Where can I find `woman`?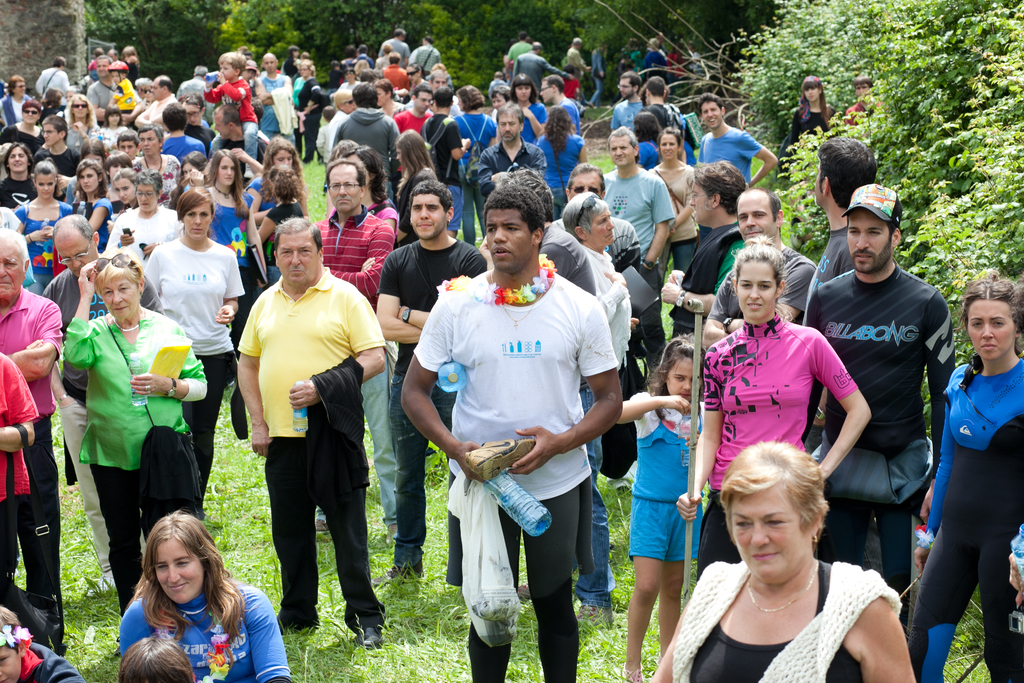
You can find it at bbox=(0, 349, 39, 583).
